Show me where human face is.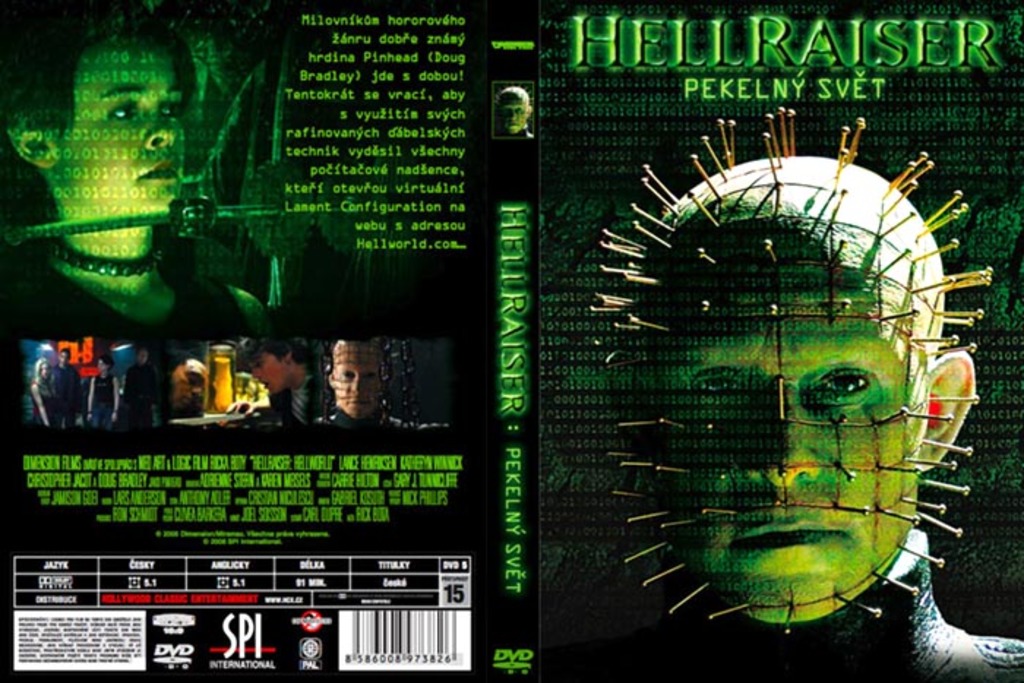
human face is at 334 347 385 417.
